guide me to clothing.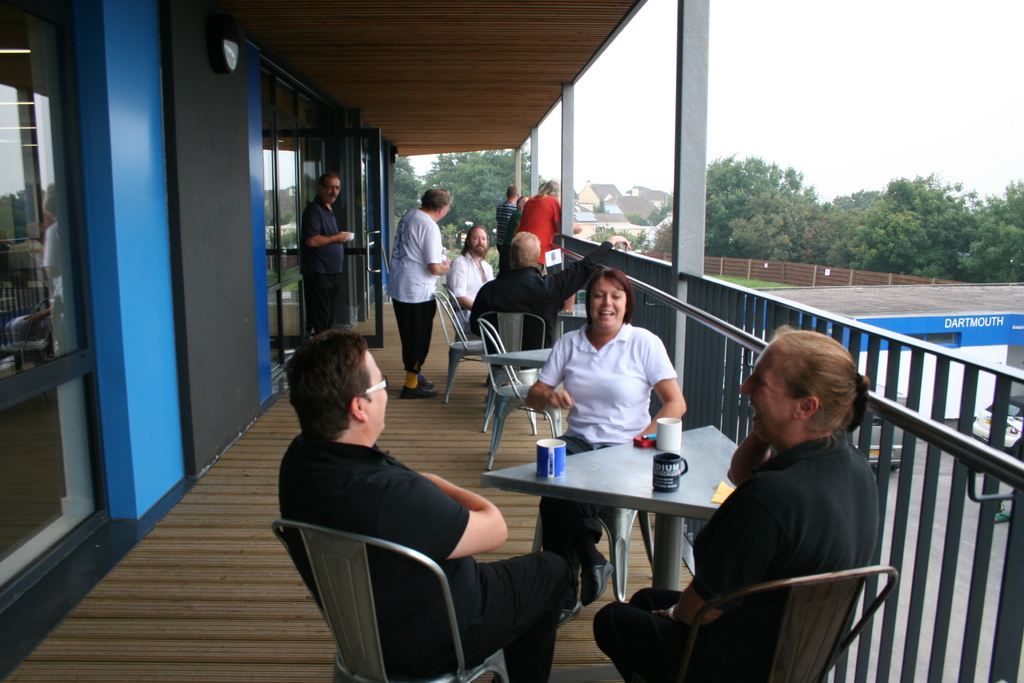
Guidance: <box>468,244,612,349</box>.
